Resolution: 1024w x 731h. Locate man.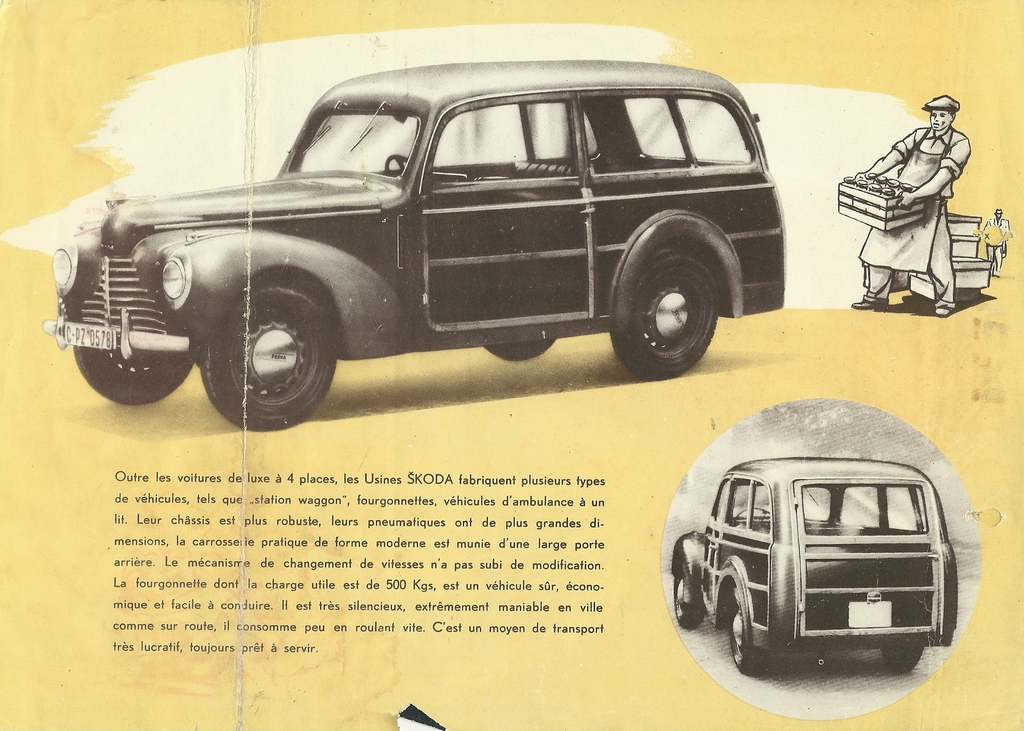
854/101/970/316.
